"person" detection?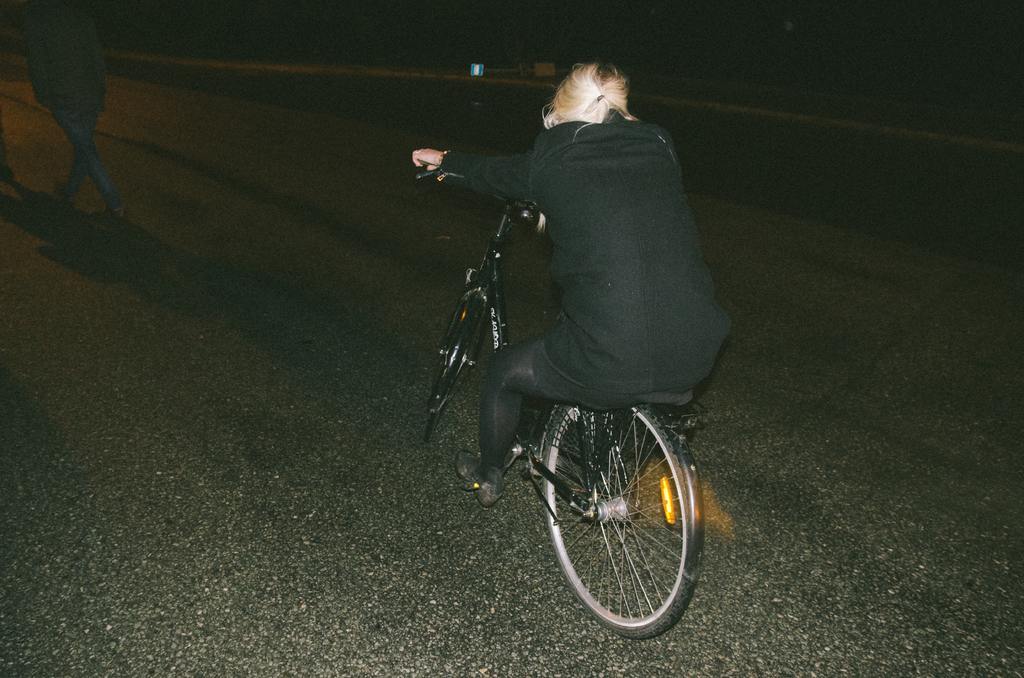
413:56:730:503
